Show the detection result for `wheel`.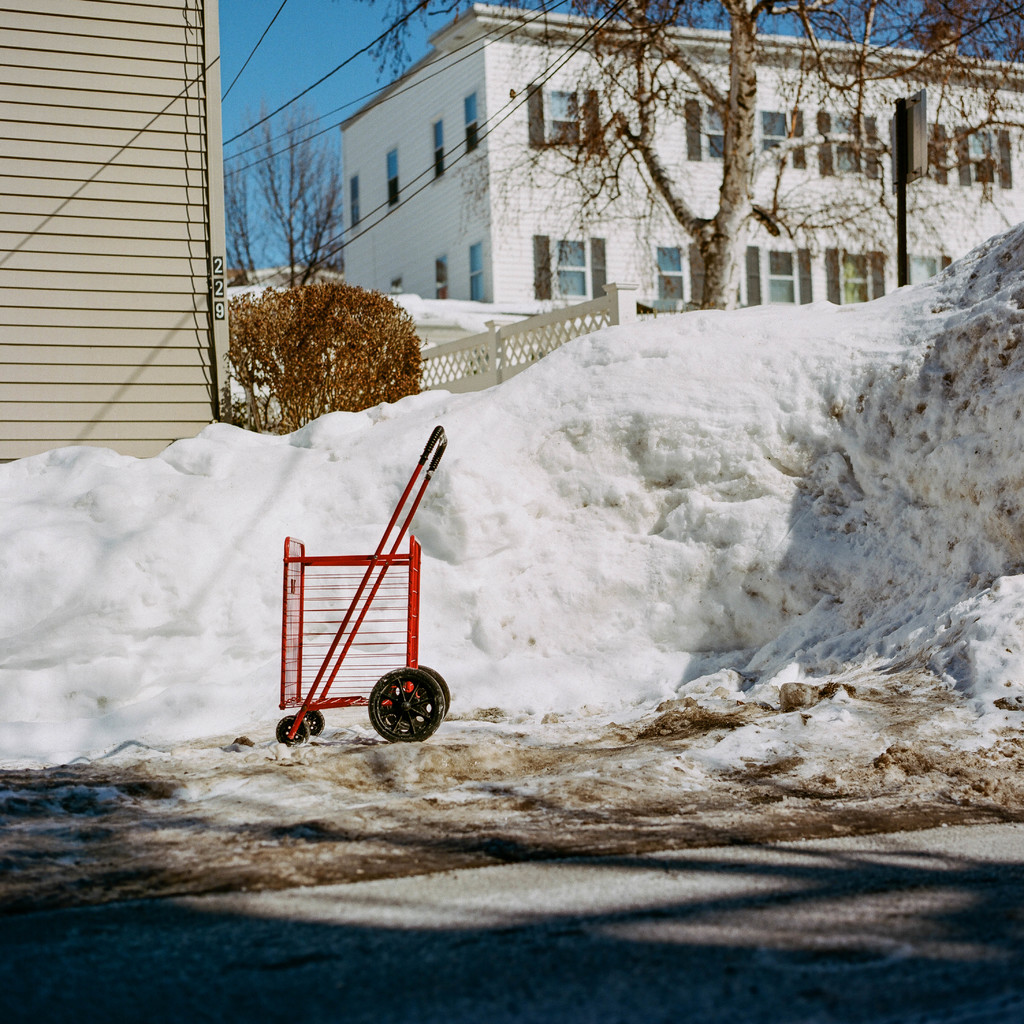
crop(273, 712, 310, 744).
